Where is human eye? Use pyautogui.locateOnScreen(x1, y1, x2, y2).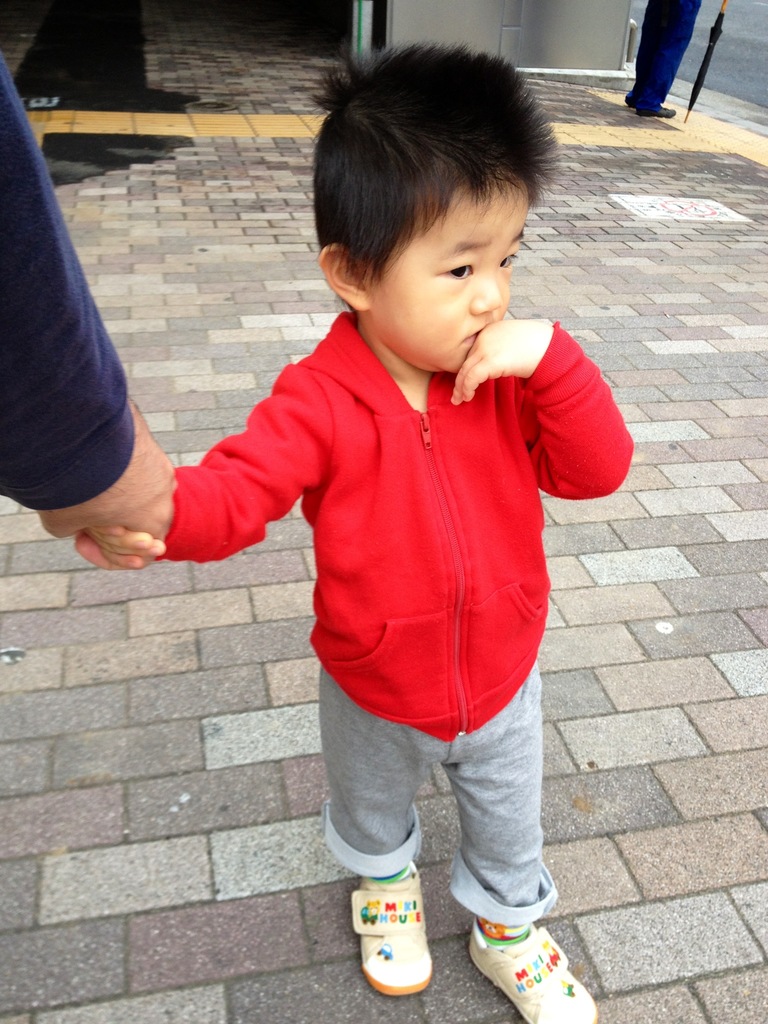
pyautogui.locateOnScreen(499, 244, 522, 273).
